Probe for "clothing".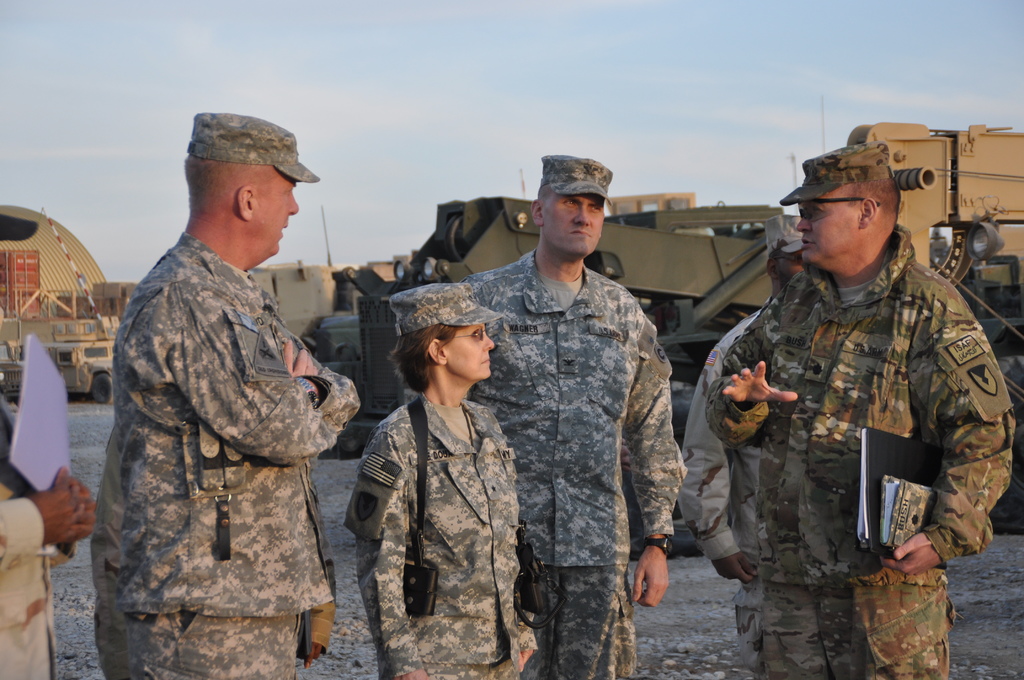
Probe result: [701, 194, 1012, 636].
